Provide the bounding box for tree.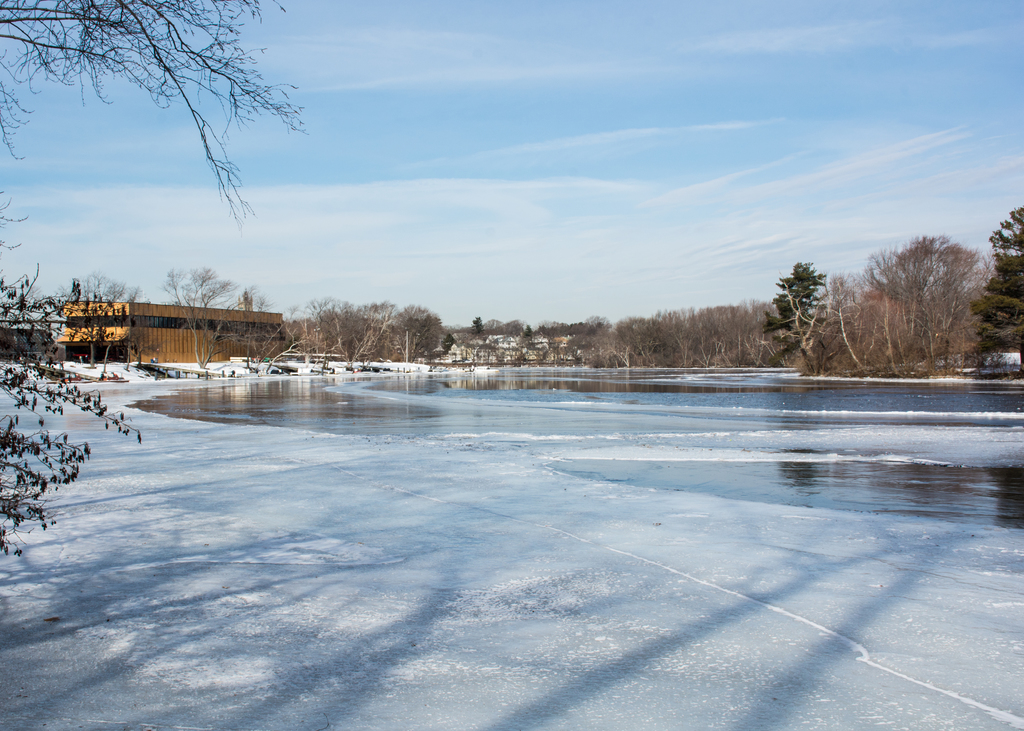
61 272 168 378.
